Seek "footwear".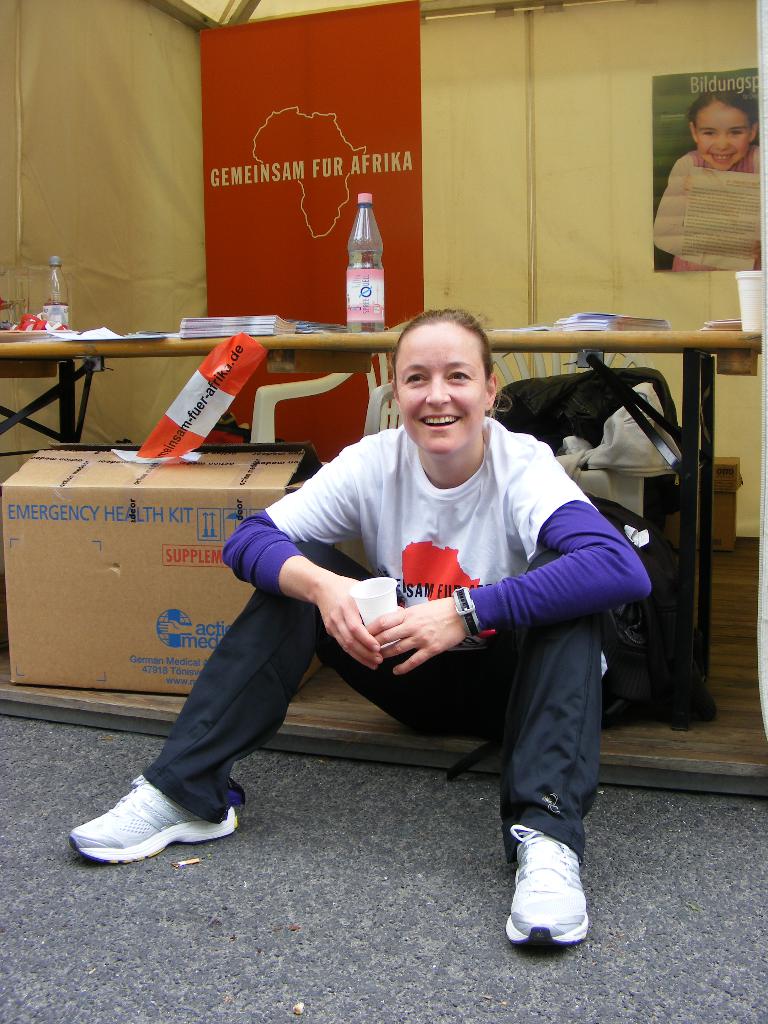
506:818:597:951.
